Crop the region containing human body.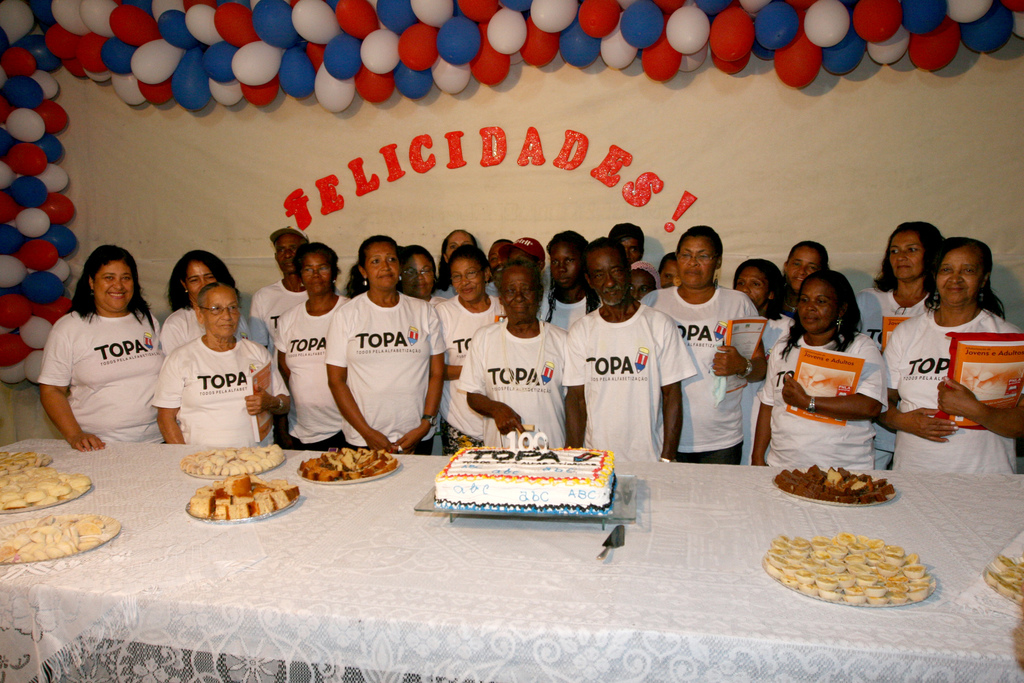
Crop region: box=[328, 229, 447, 456].
